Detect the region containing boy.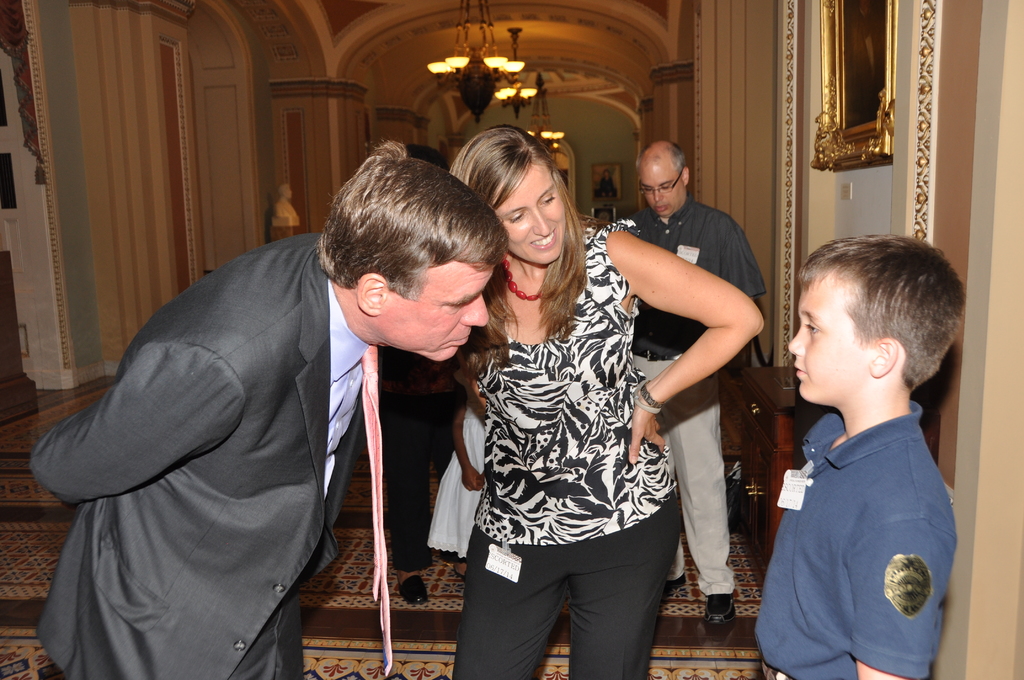
[758, 213, 966, 668].
